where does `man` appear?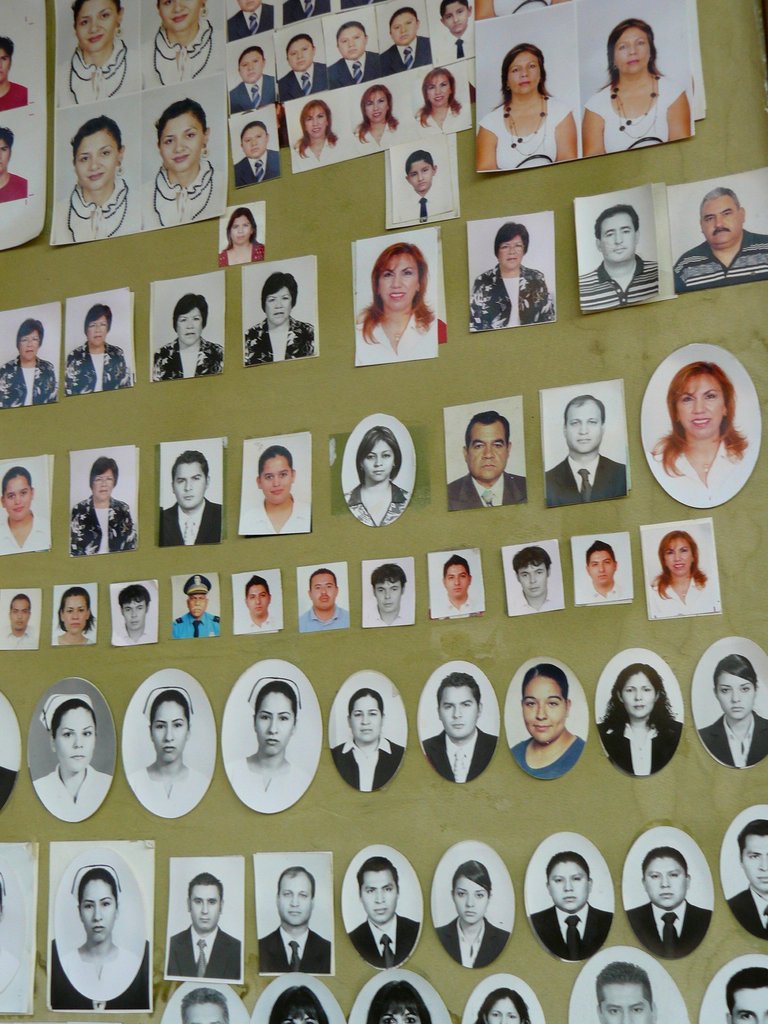
Appears at l=255, t=866, r=337, b=977.
